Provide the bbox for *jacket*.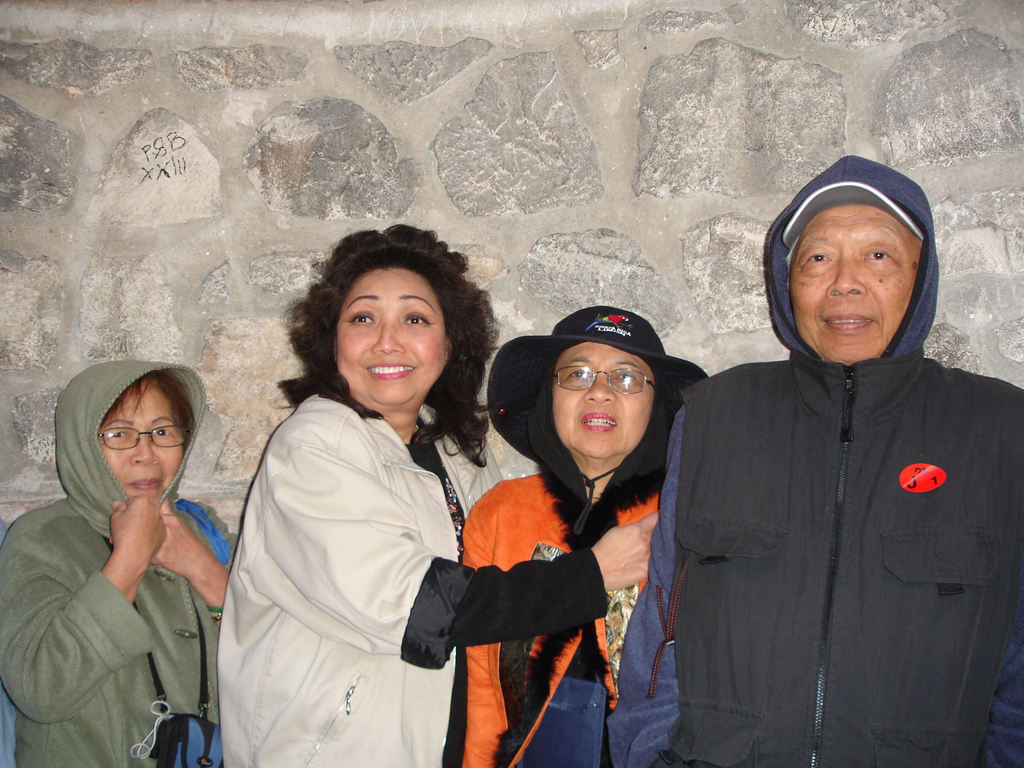
box=[609, 155, 1023, 767].
